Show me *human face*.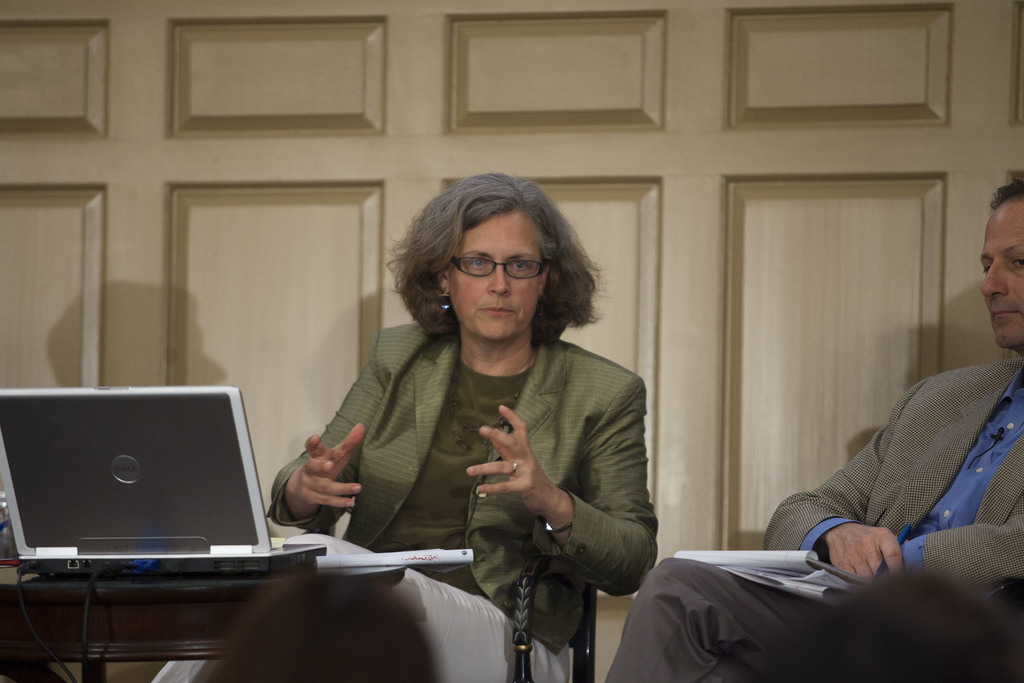
*human face* is here: (979, 201, 1023, 344).
